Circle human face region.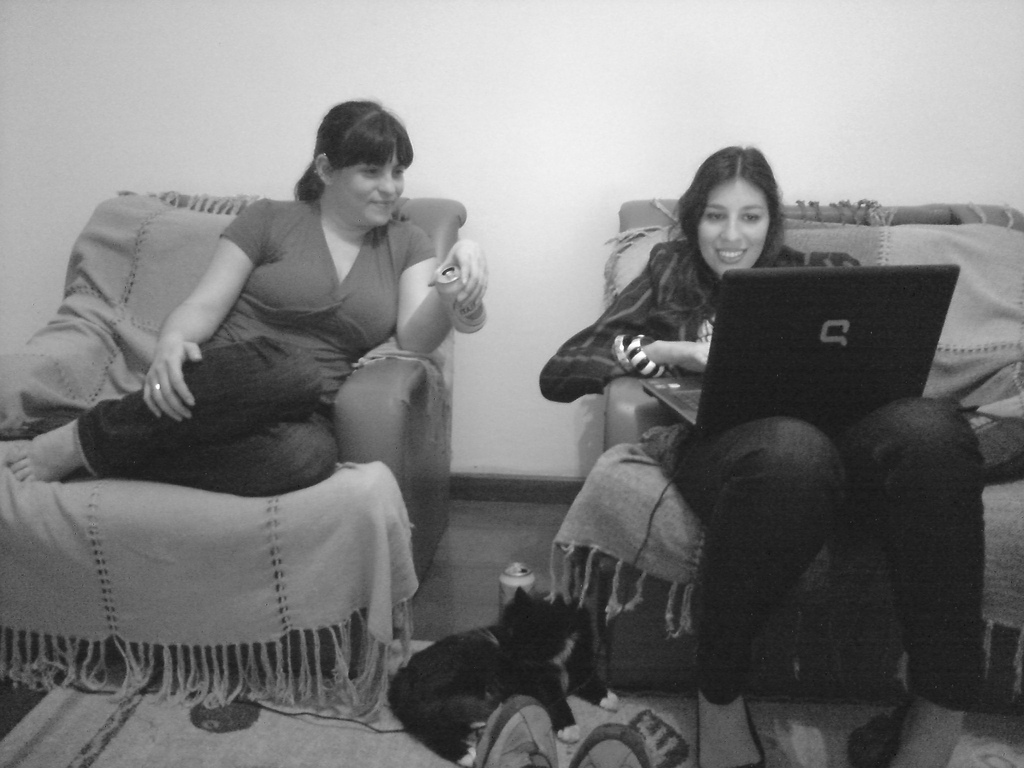
Region: [left=698, top=180, right=770, bottom=271].
